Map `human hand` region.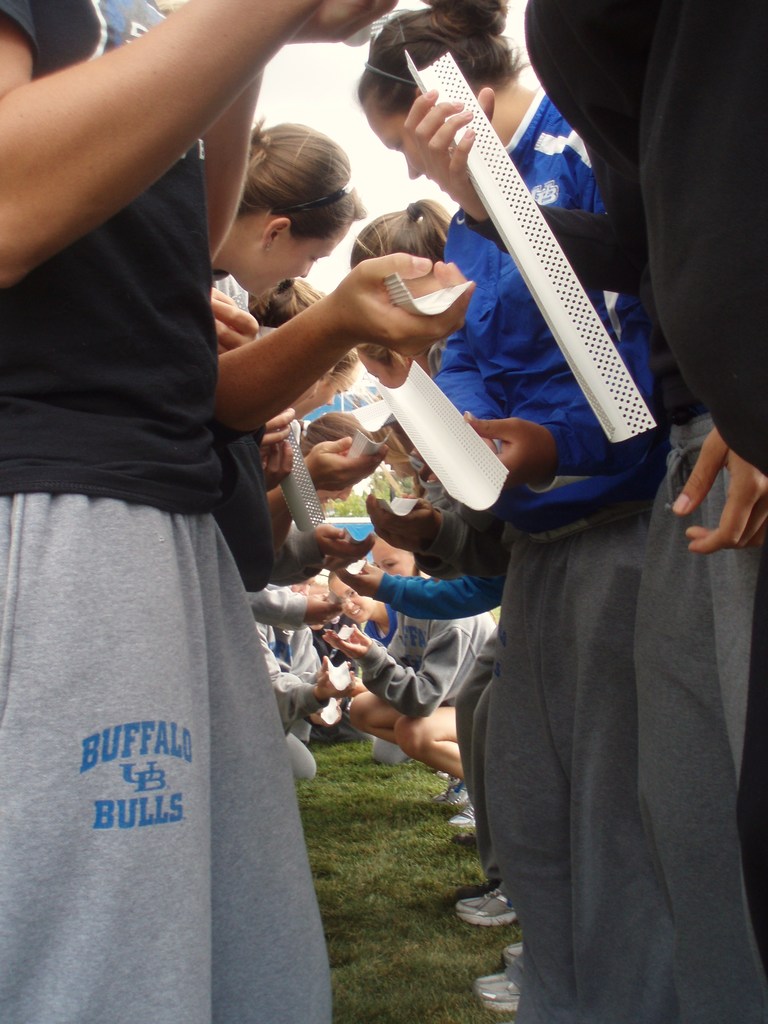
Mapped to {"x1": 262, "y1": 403, "x2": 291, "y2": 451}.
